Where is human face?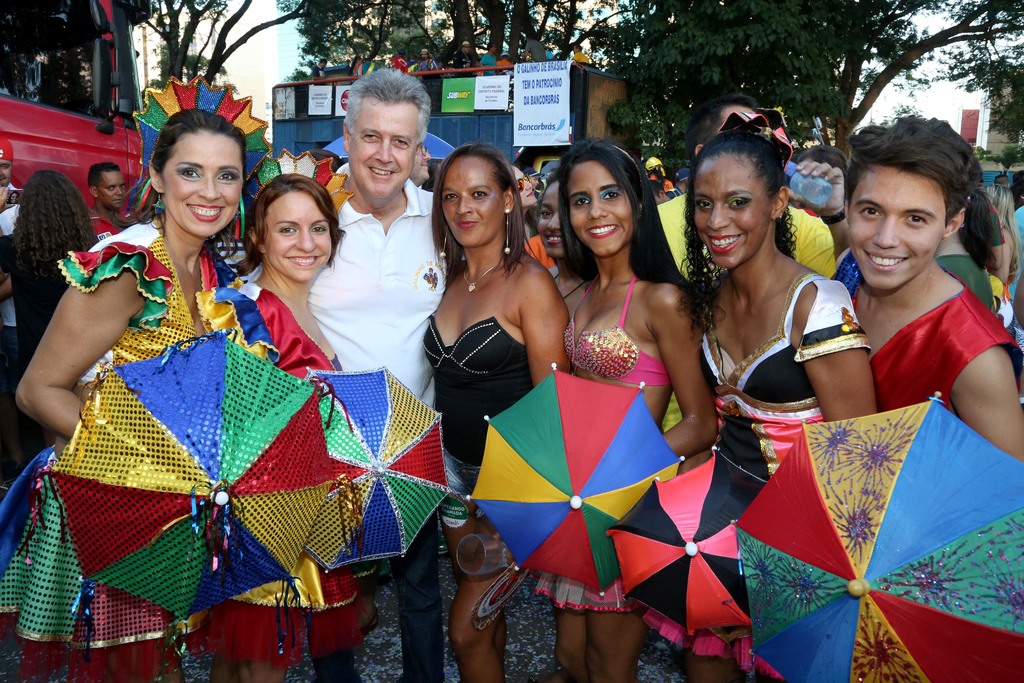
<bbox>693, 155, 769, 273</bbox>.
